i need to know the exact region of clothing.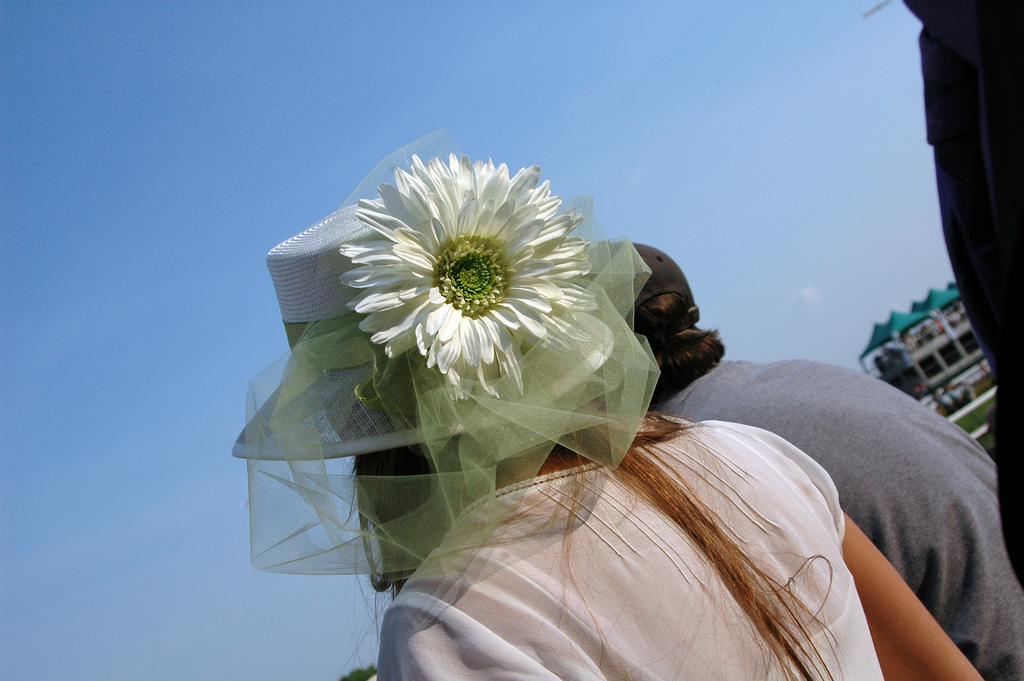
Region: 376:405:897:680.
